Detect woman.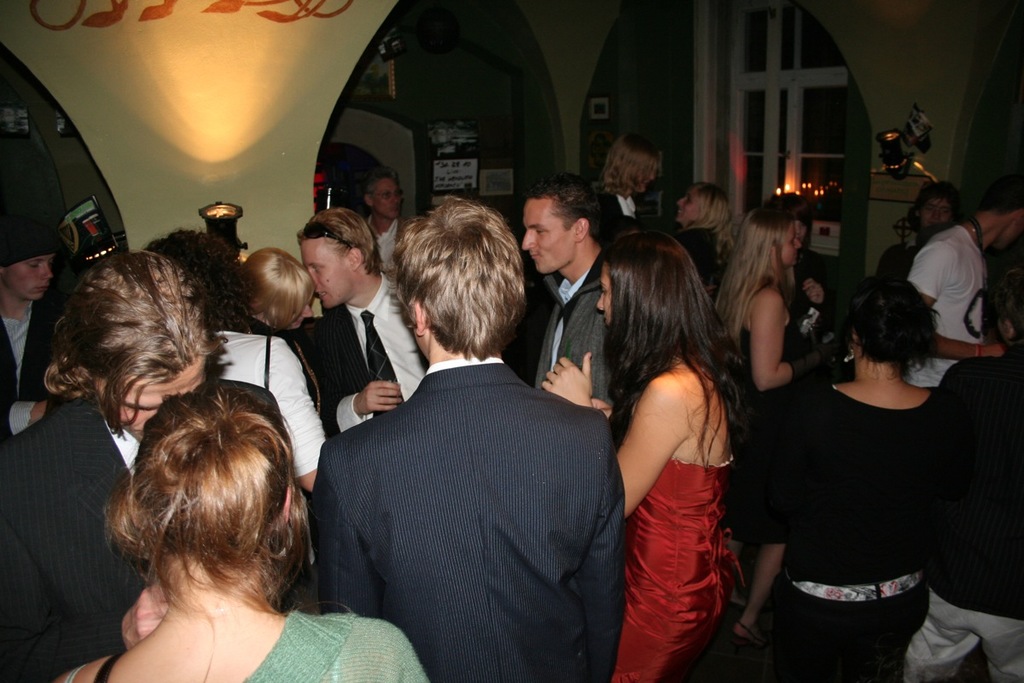
Detected at l=732, t=279, r=951, b=682.
